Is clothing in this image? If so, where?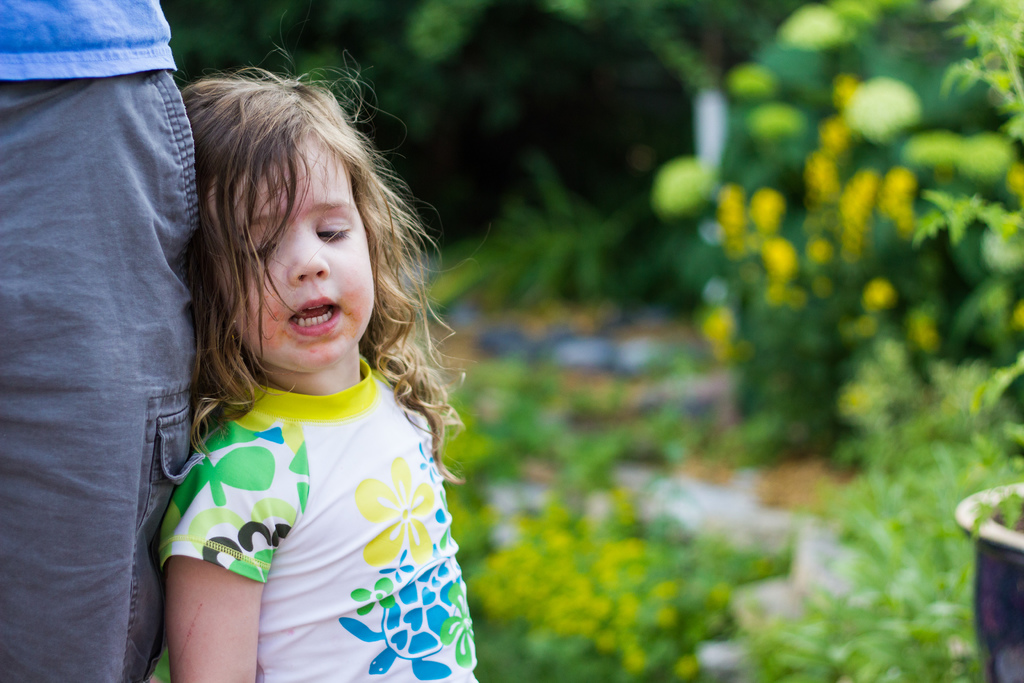
Yes, at x1=157 y1=352 x2=479 y2=680.
